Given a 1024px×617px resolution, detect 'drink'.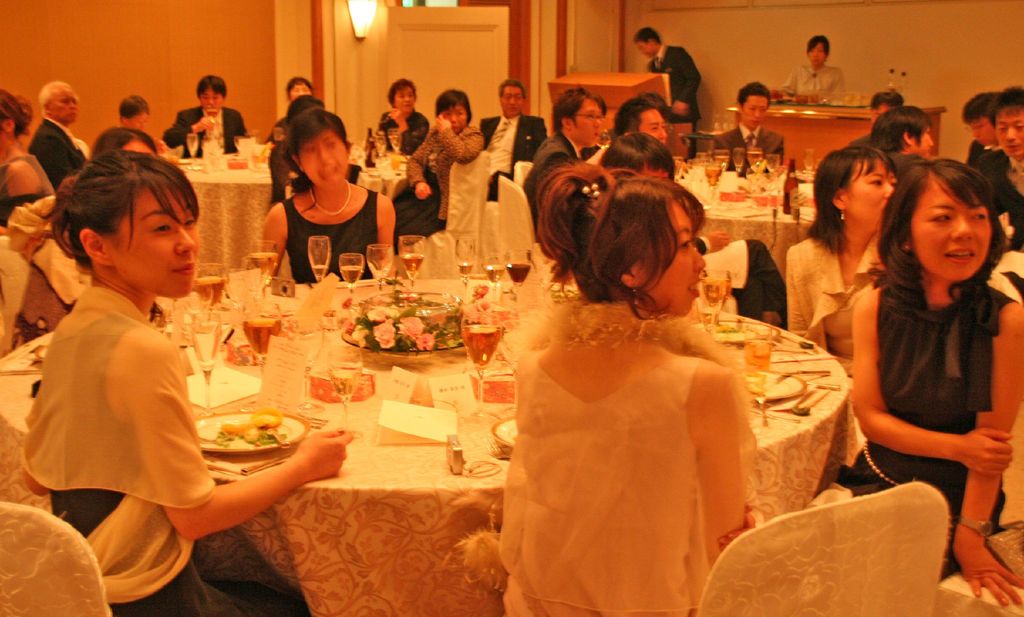
[312,265,327,284].
